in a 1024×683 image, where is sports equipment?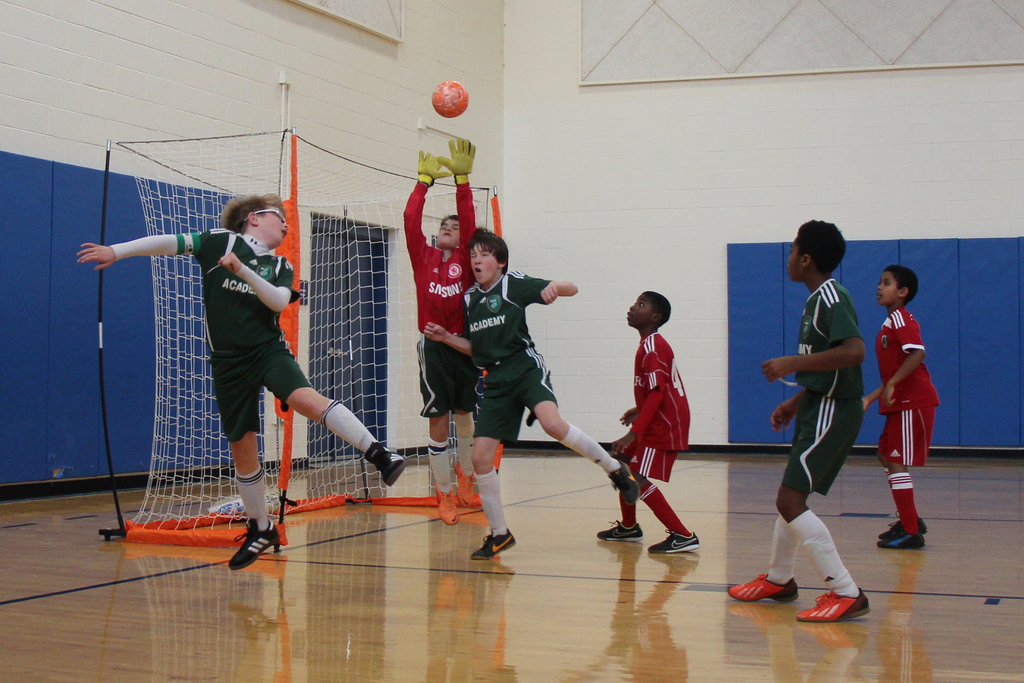
(430, 80, 468, 120).
